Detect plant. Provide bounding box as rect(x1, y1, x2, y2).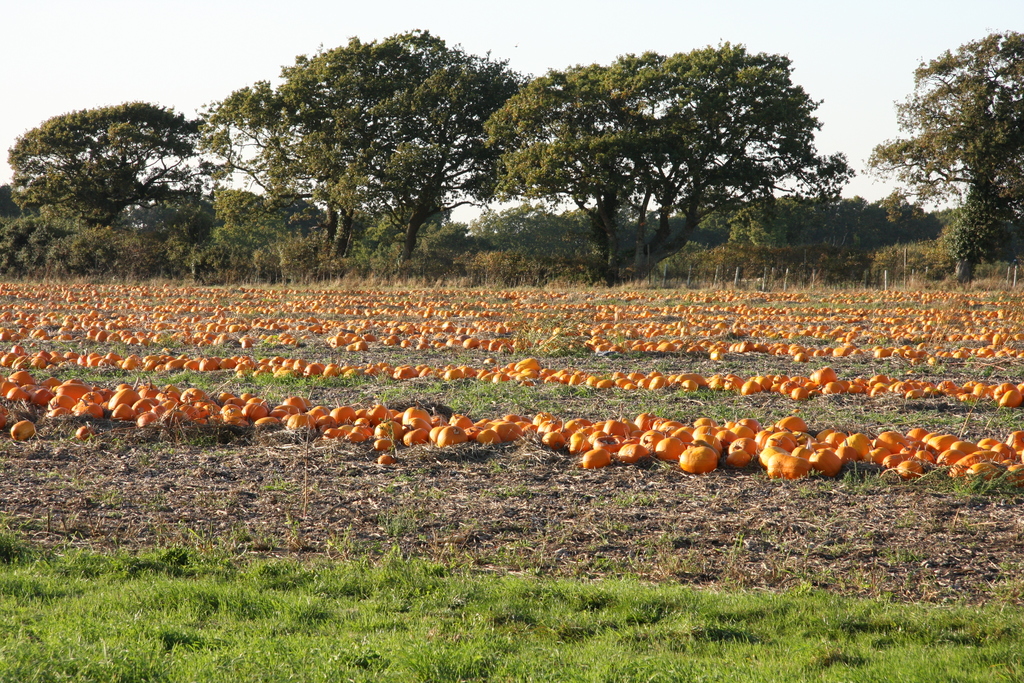
rect(152, 497, 166, 509).
